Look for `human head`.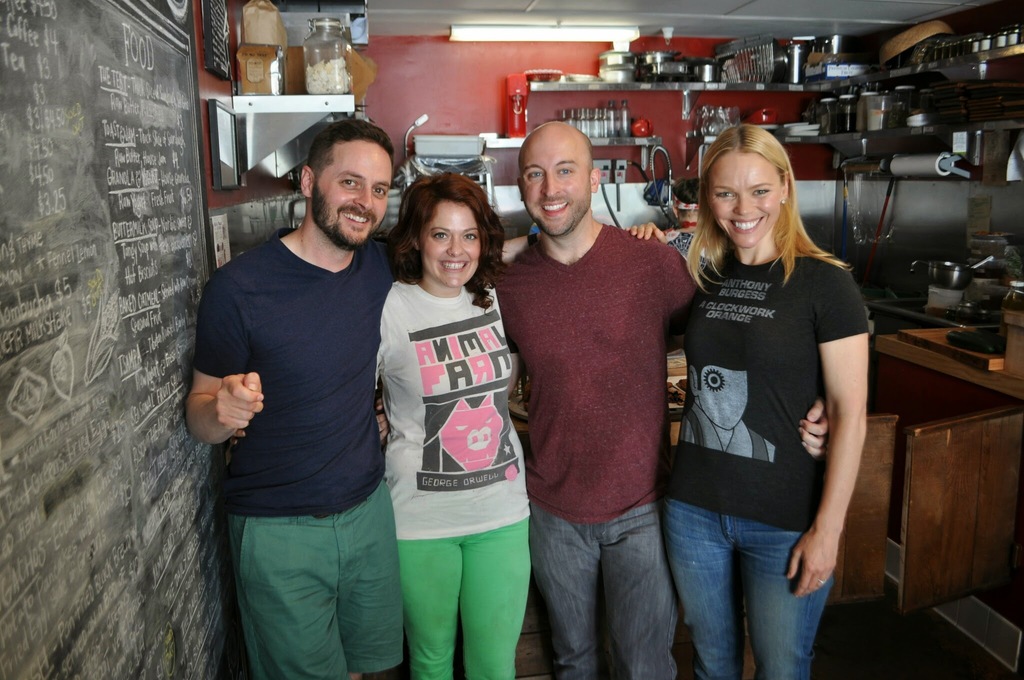
Found: bbox(286, 113, 401, 241).
